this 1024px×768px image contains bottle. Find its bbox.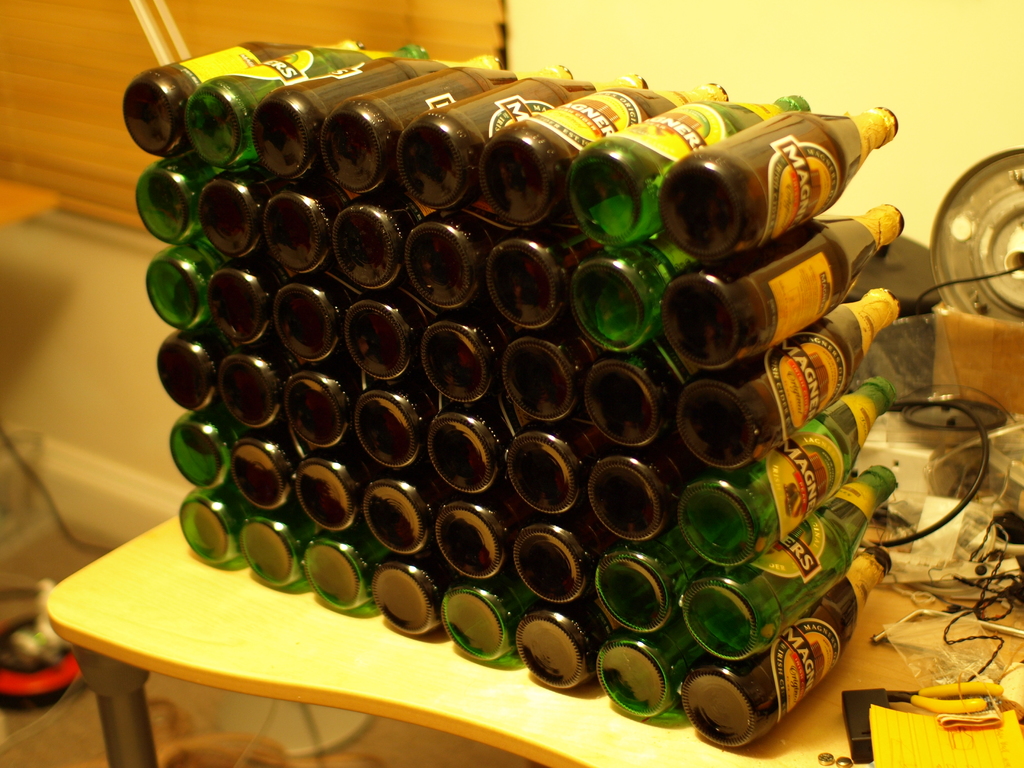
x1=592 y1=530 x2=700 y2=629.
